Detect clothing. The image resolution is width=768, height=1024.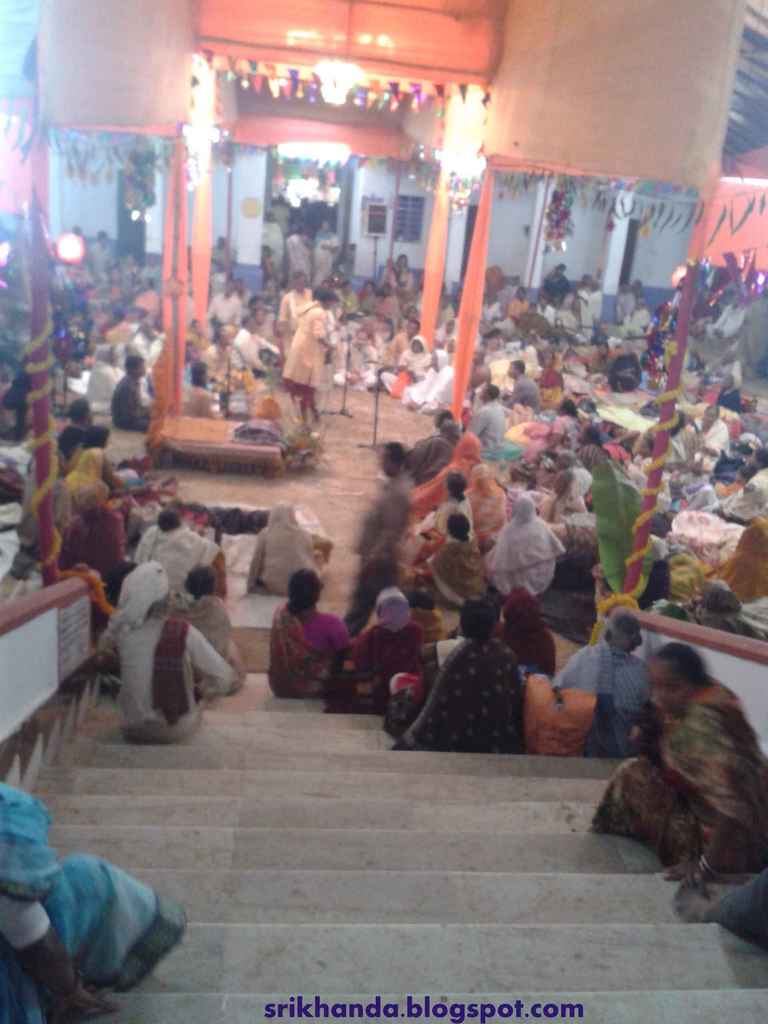
region(133, 538, 220, 582).
